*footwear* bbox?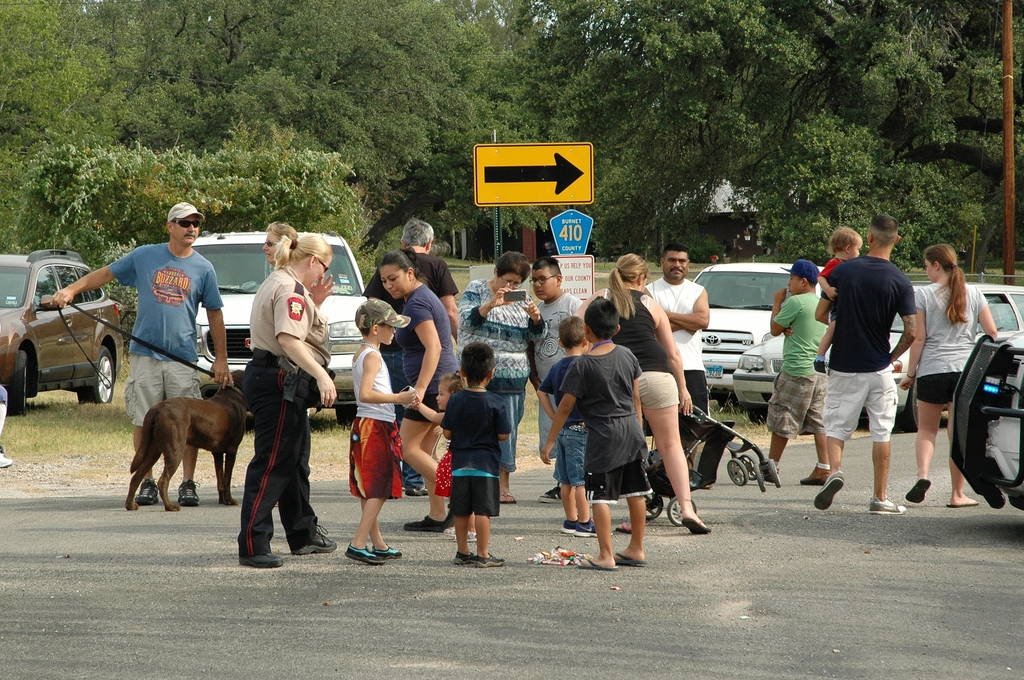
345, 546, 386, 567
